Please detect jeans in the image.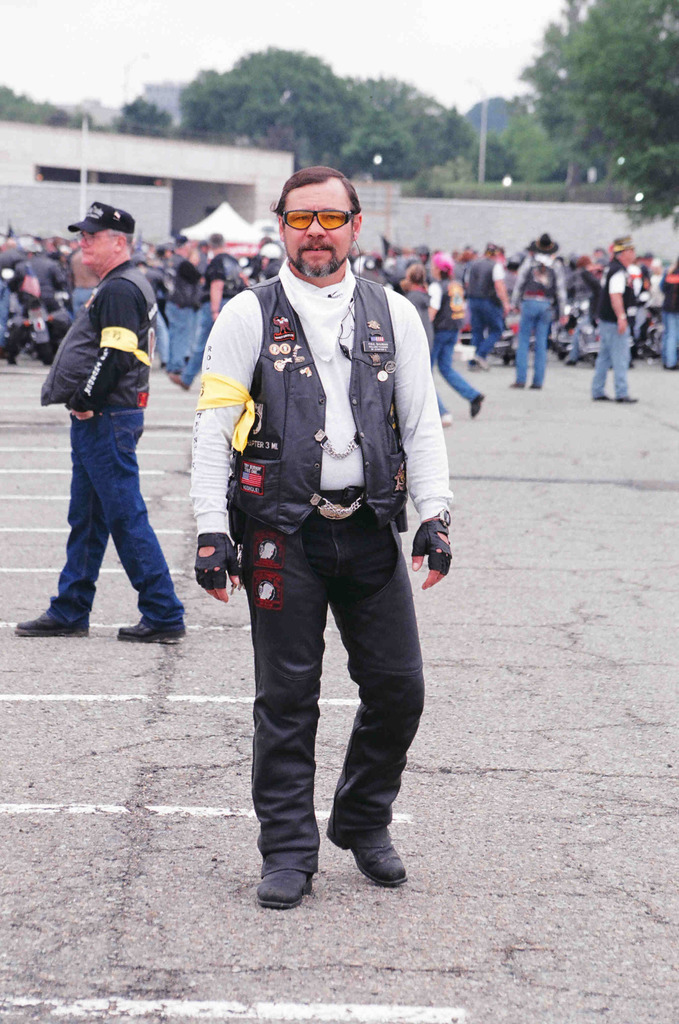
left=593, top=323, right=634, bottom=398.
